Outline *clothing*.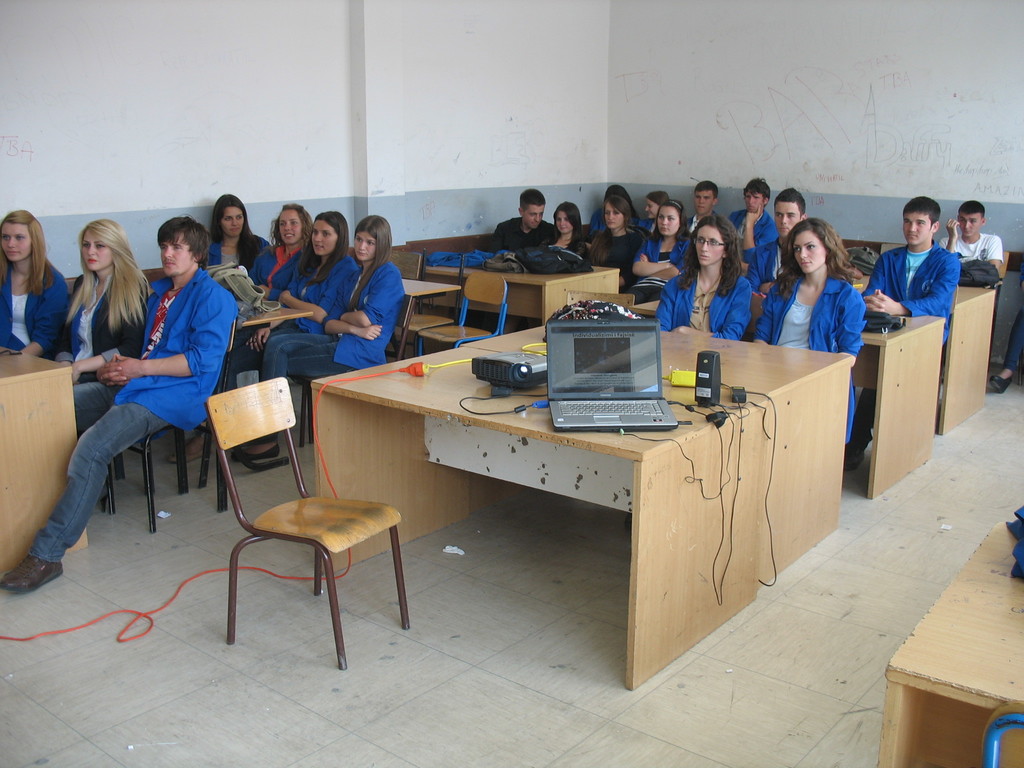
Outline: 853/244/955/330.
